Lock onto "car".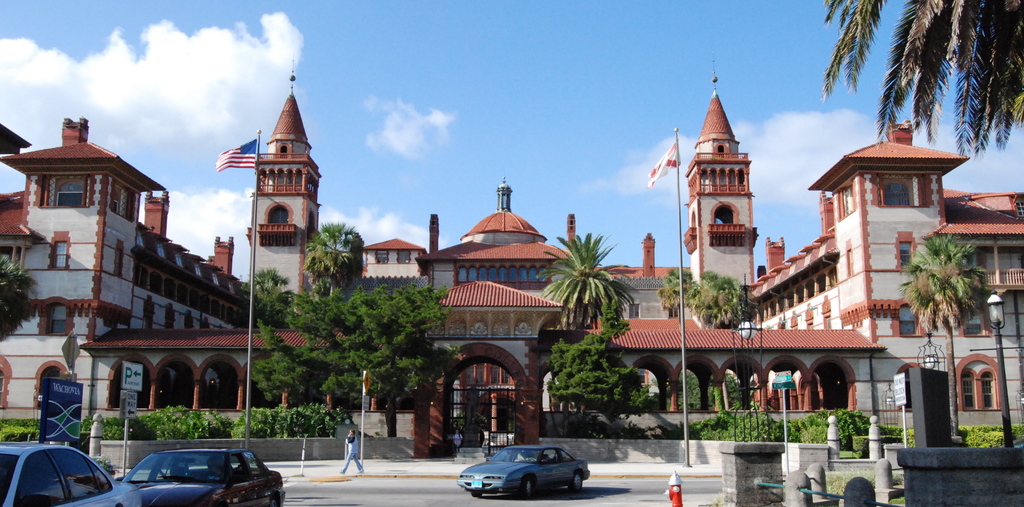
Locked: bbox=[460, 444, 587, 496].
